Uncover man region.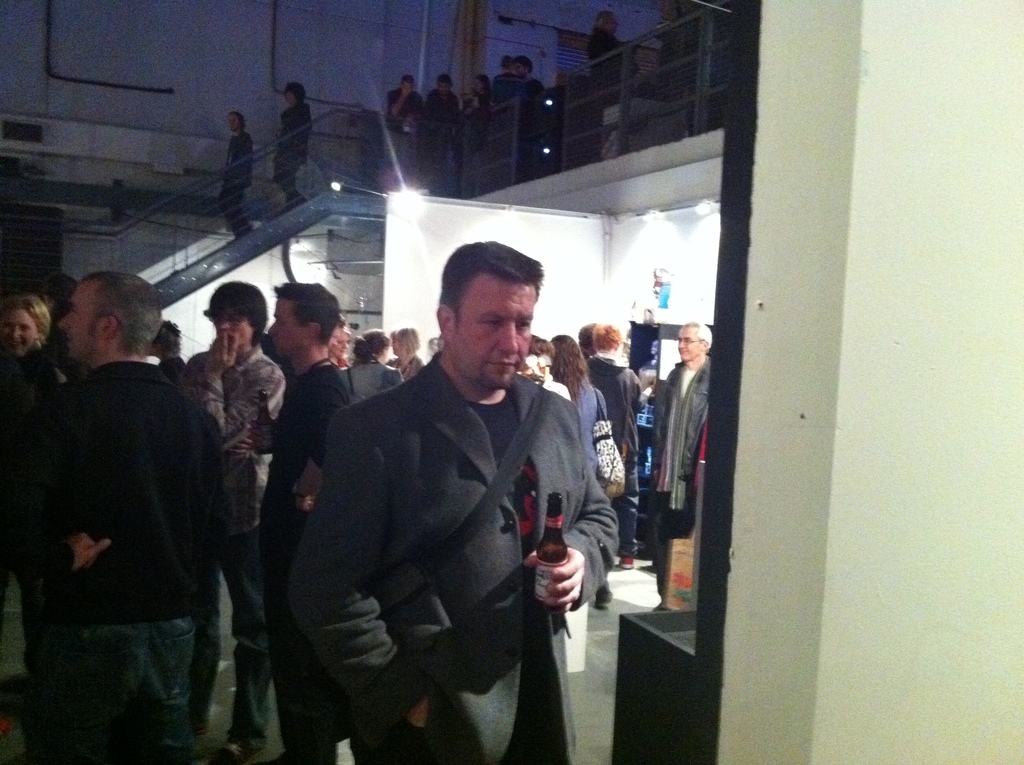
Uncovered: rect(166, 275, 259, 742).
